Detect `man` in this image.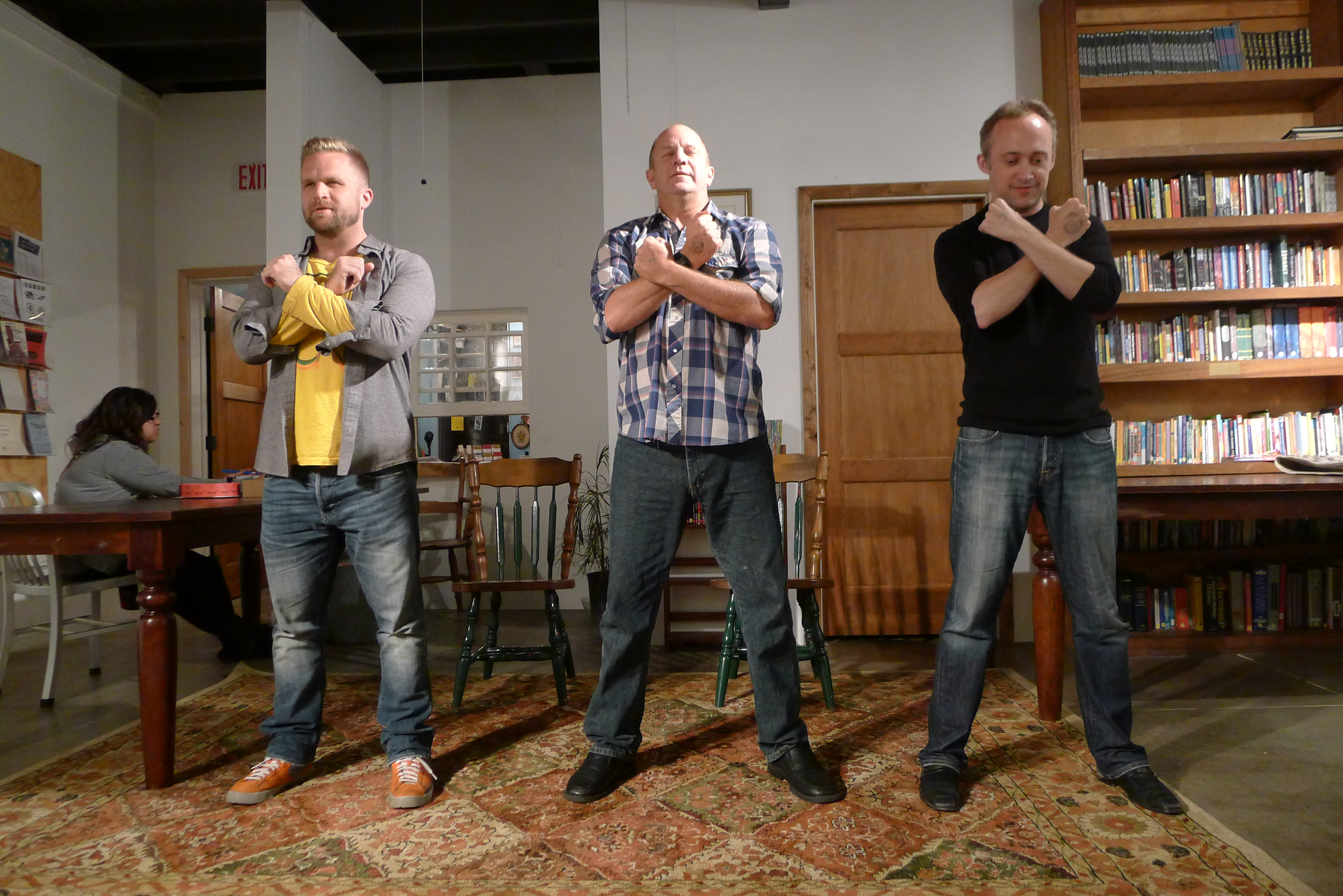
Detection: bbox=(205, 49, 294, 277).
